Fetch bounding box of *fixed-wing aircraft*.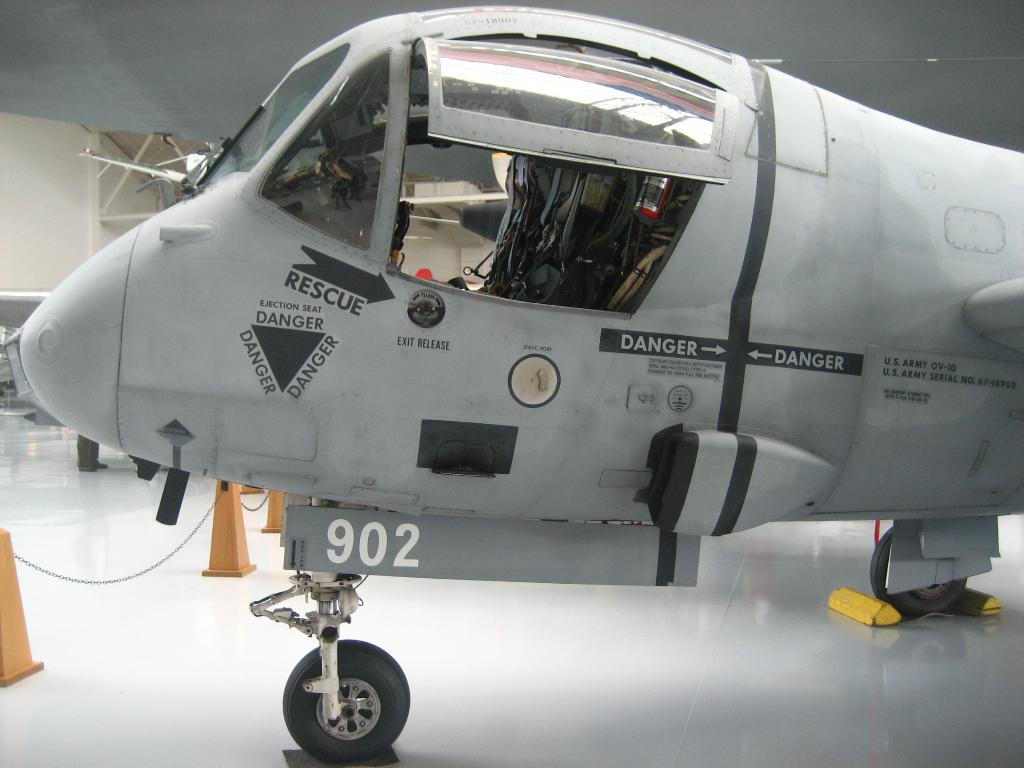
Bbox: 17:4:1023:760.
